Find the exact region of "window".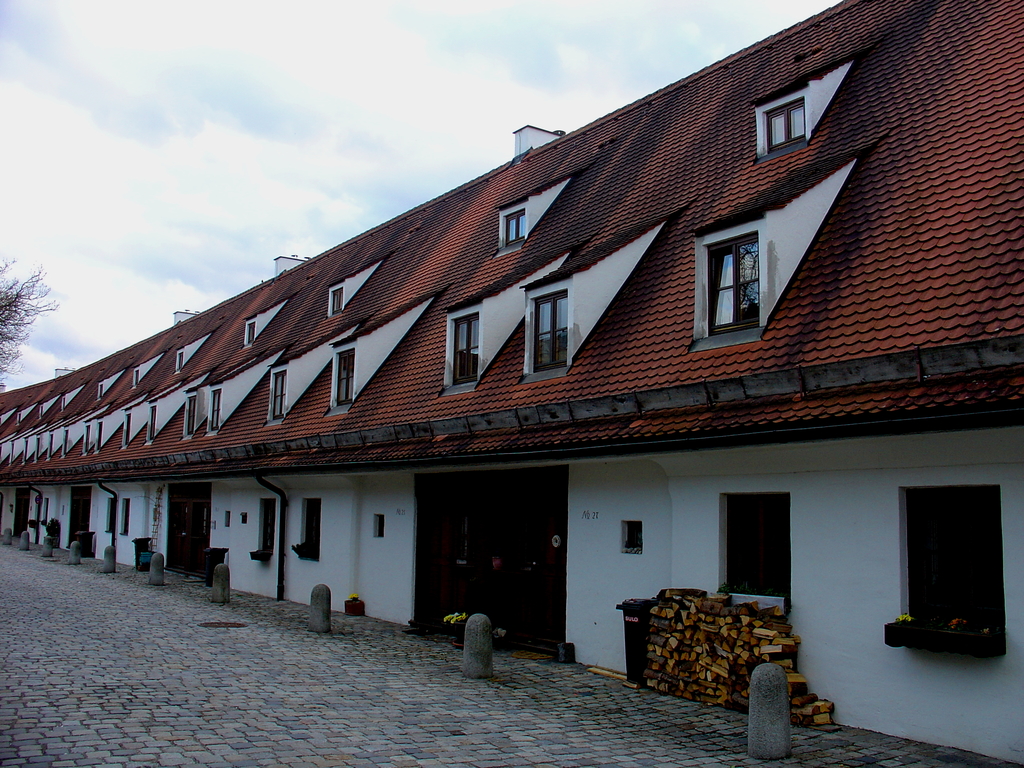
Exact region: l=527, t=283, r=567, b=373.
